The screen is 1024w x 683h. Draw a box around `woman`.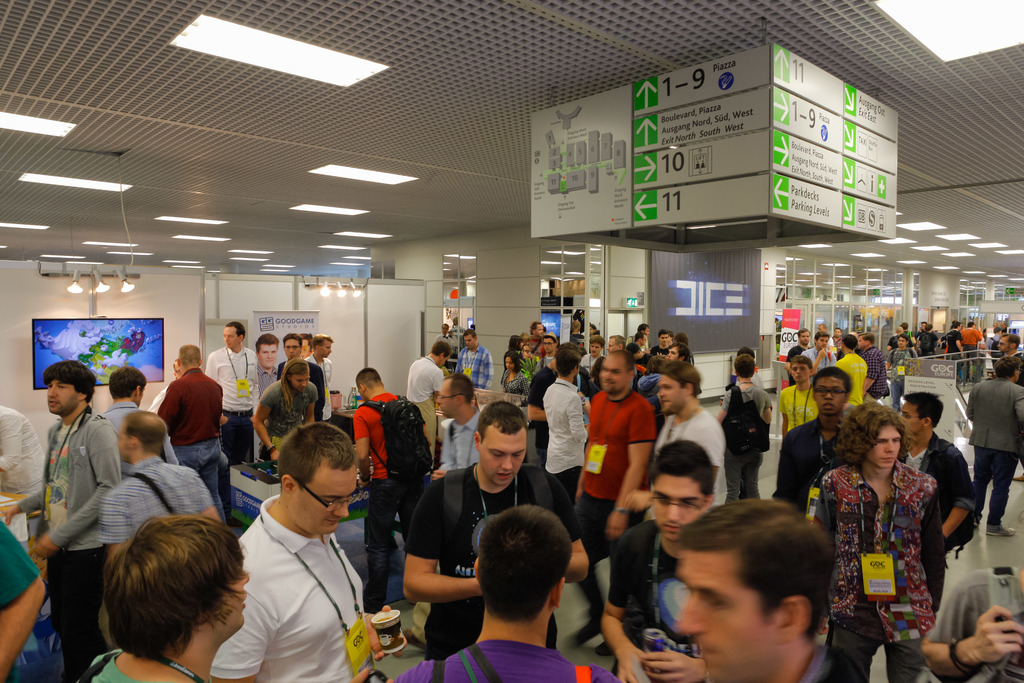
(x1=492, y1=349, x2=533, y2=414).
